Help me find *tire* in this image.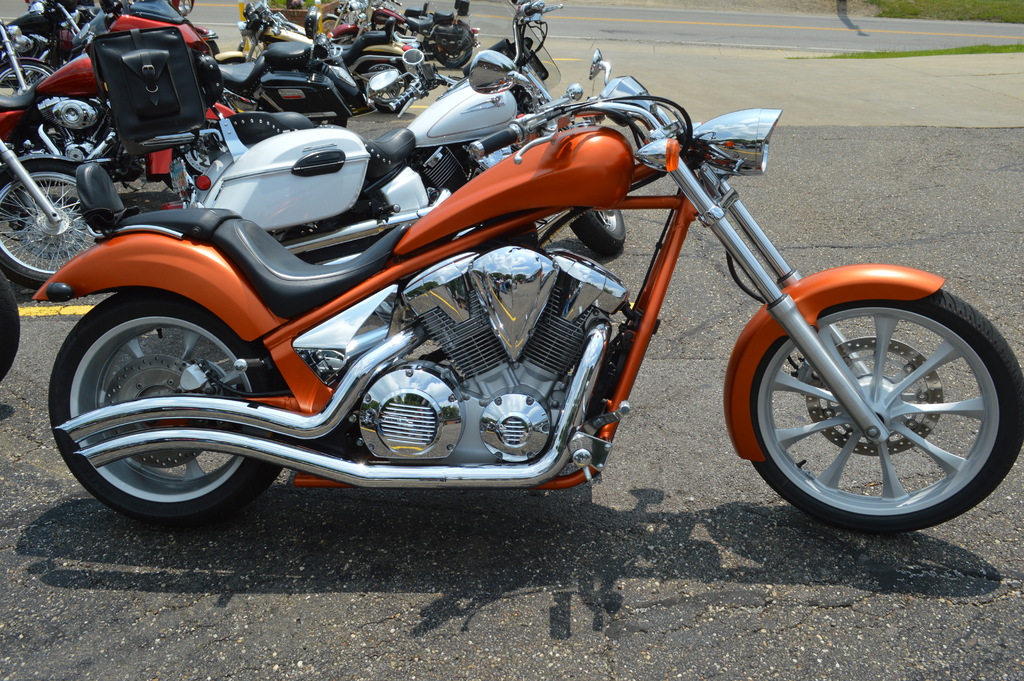
Found it: (x1=564, y1=209, x2=627, y2=251).
